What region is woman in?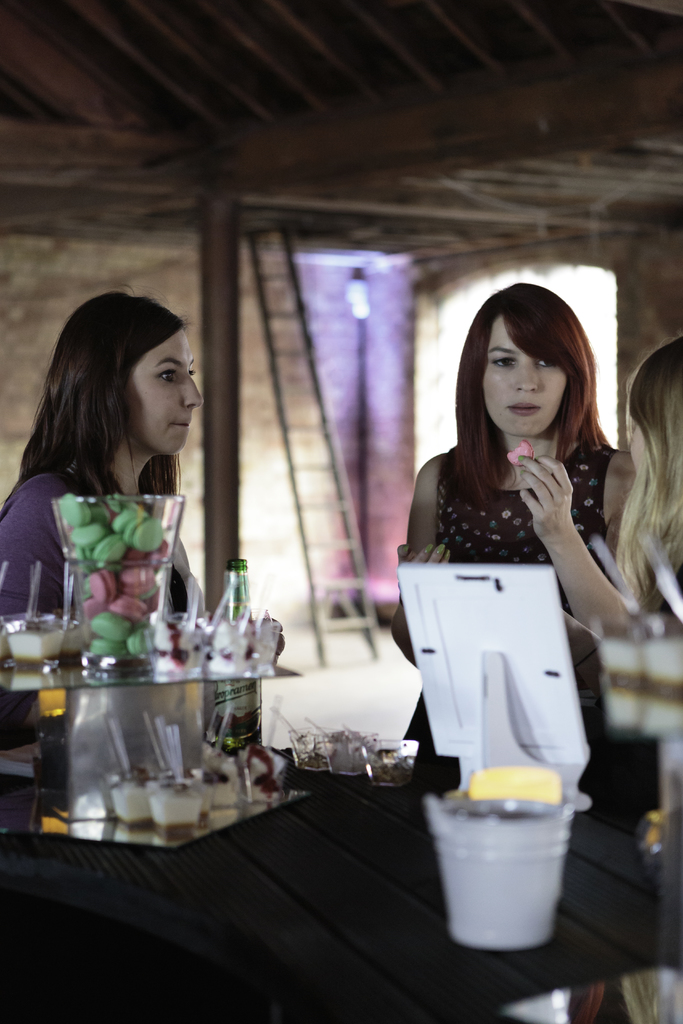
<region>0, 291, 282, 757</region>.
